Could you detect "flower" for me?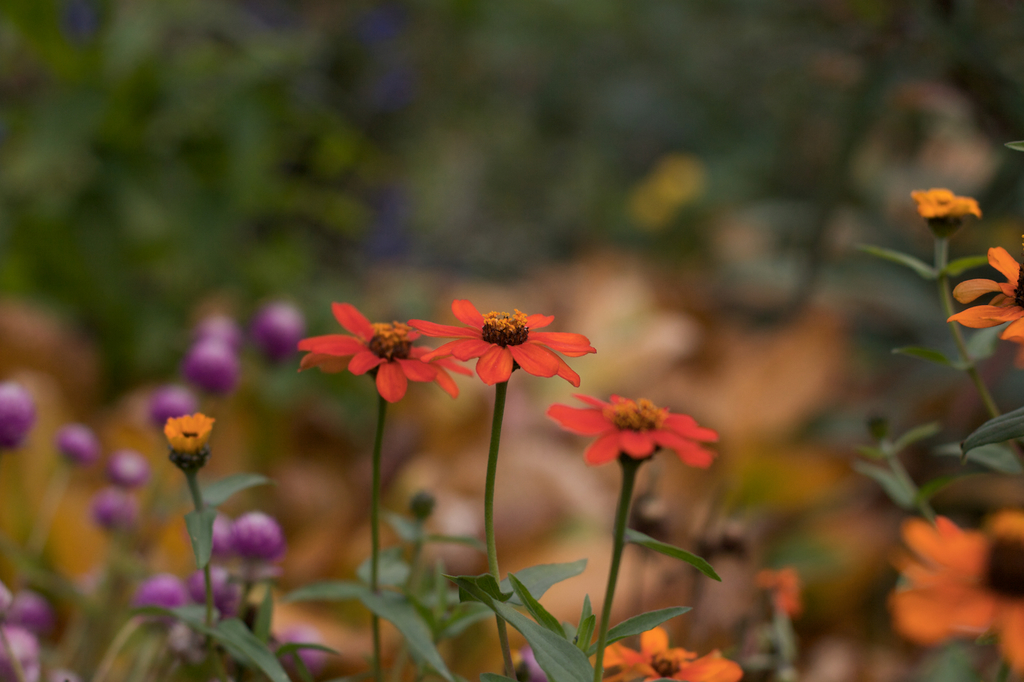
Detection result: rect(181, 339, 235, 396).
